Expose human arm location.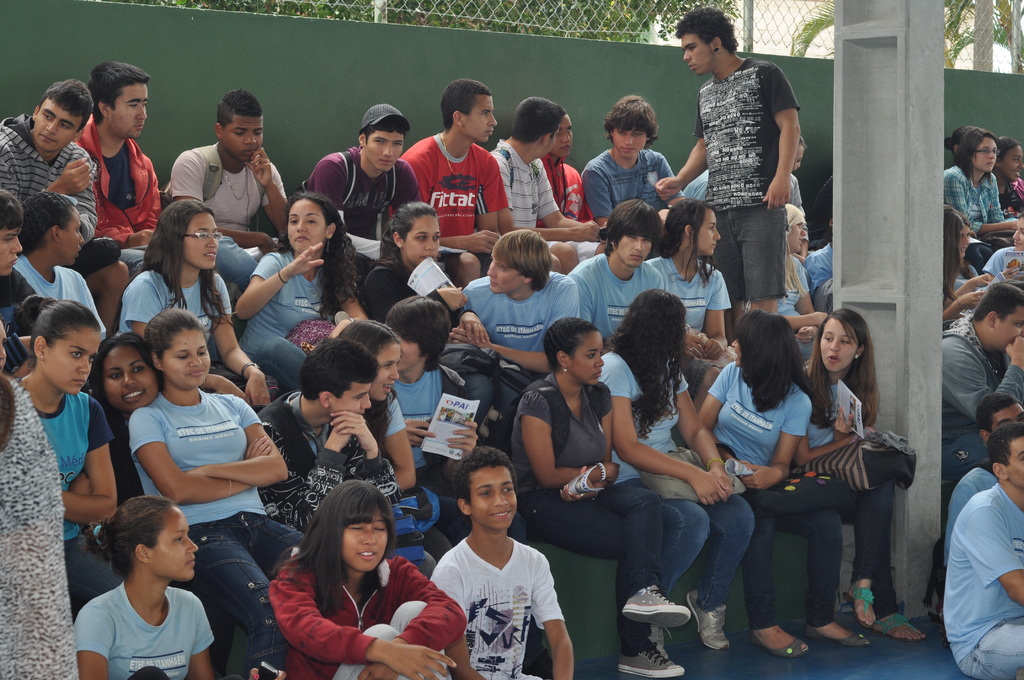
Exposed at locate(942, 334, 1023, 422).
